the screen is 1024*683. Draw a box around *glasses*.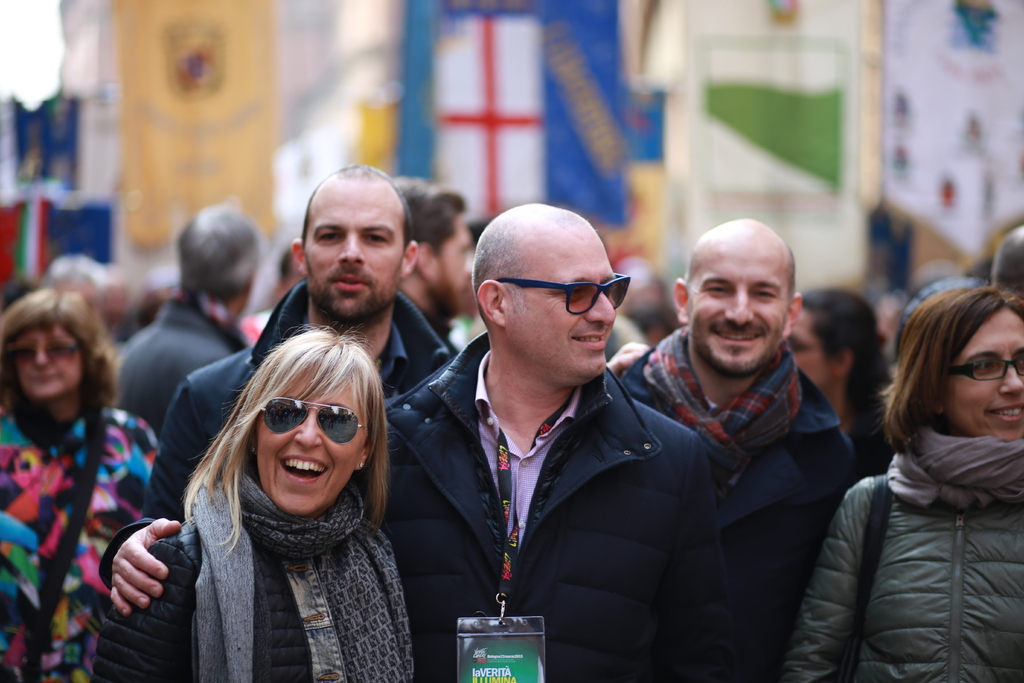
(493,272,640,317).
